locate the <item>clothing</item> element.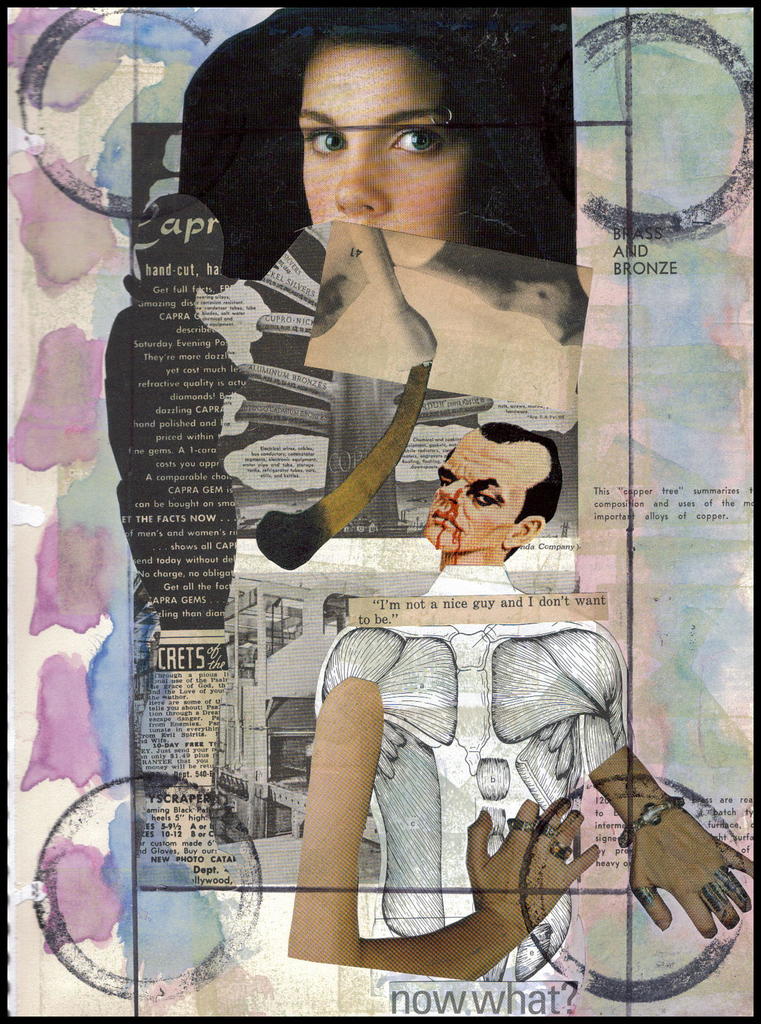
Element bbox: (x1=307, y1=560, x2=626, y2=984).
